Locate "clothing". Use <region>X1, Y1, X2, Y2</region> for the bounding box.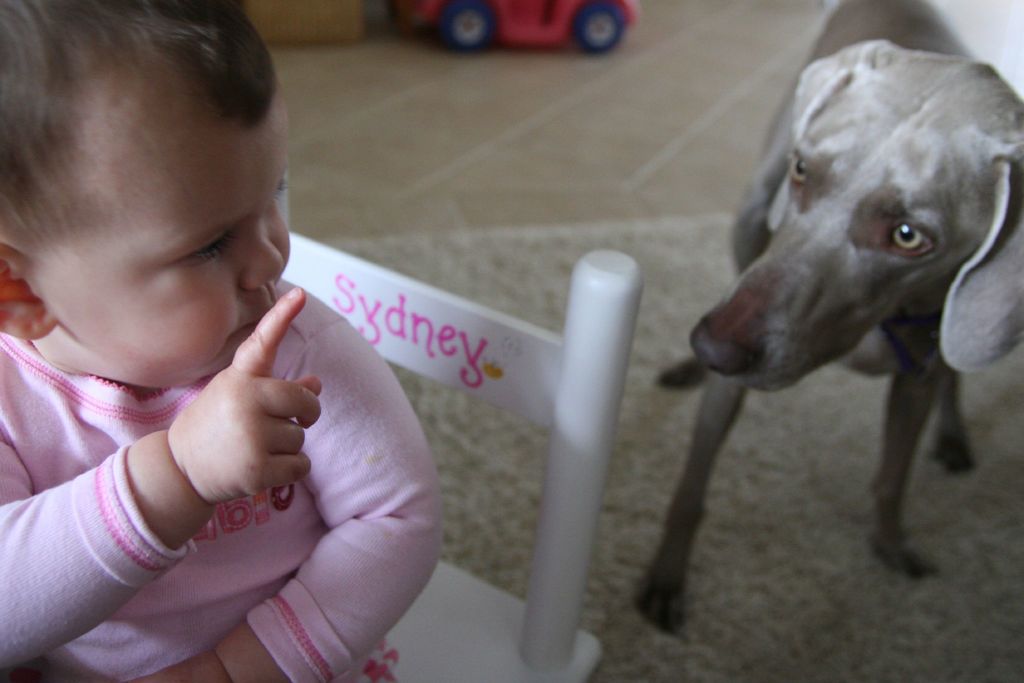
<region>0, 277, 448, 682</region>.
